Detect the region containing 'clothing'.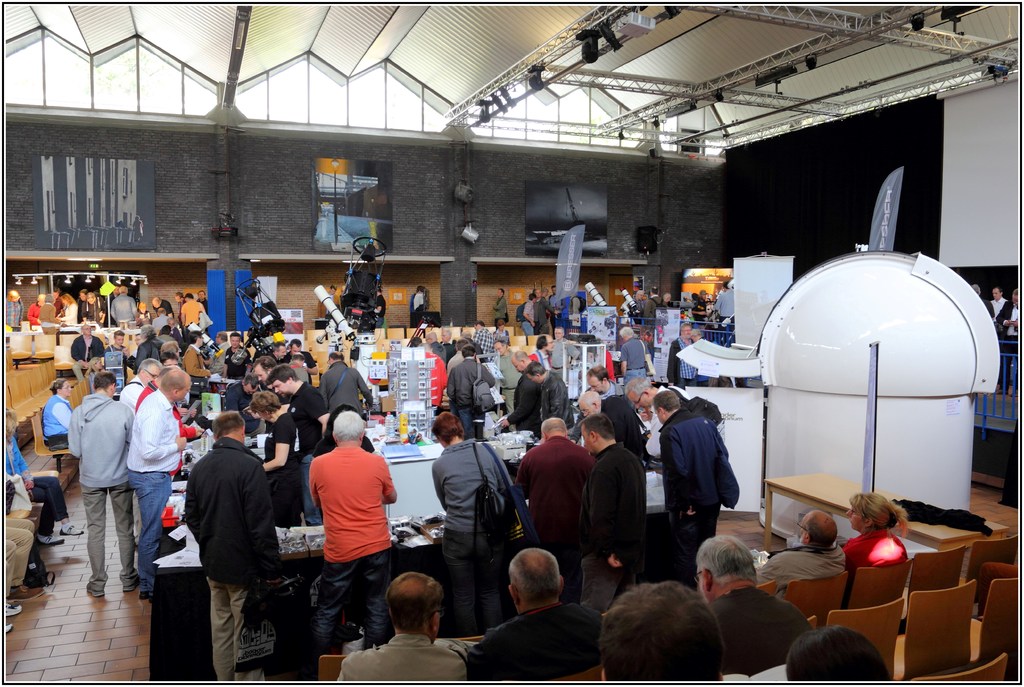
291 358 305 382.
